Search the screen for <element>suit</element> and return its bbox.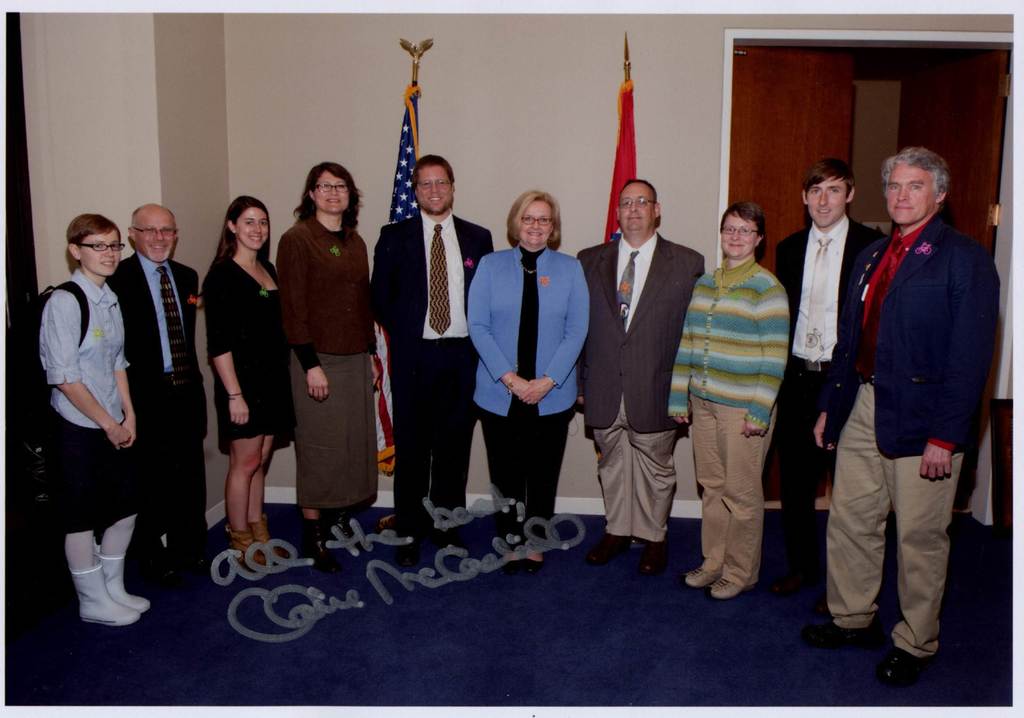
Found: (left=597, top=163, right=706, bottom=577).
